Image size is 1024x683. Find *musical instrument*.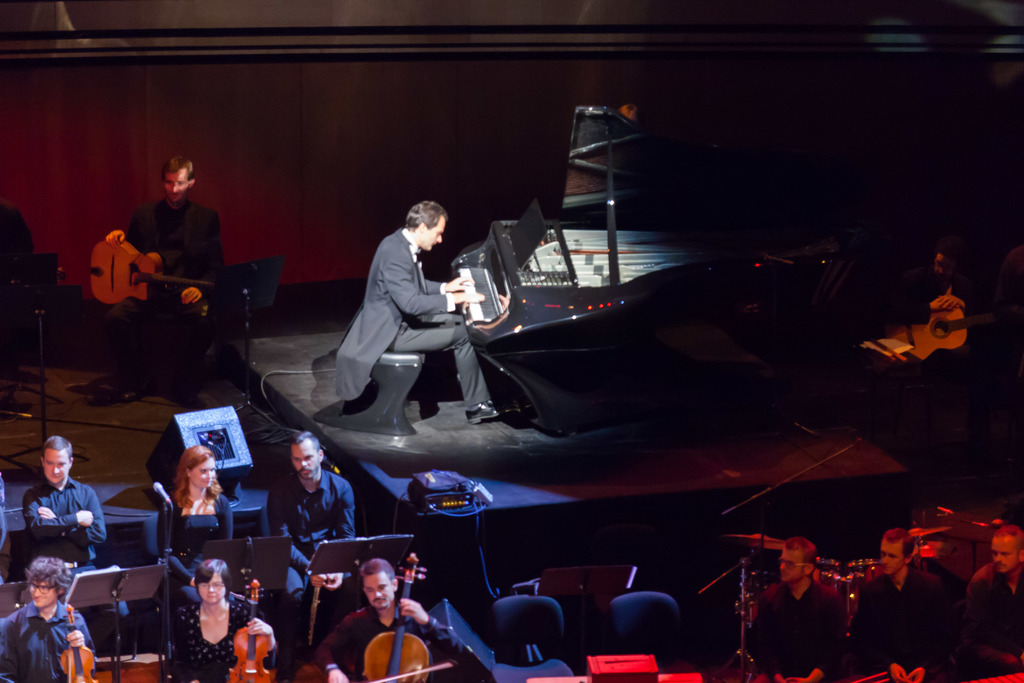
crop(227, 577, 282, 682).
